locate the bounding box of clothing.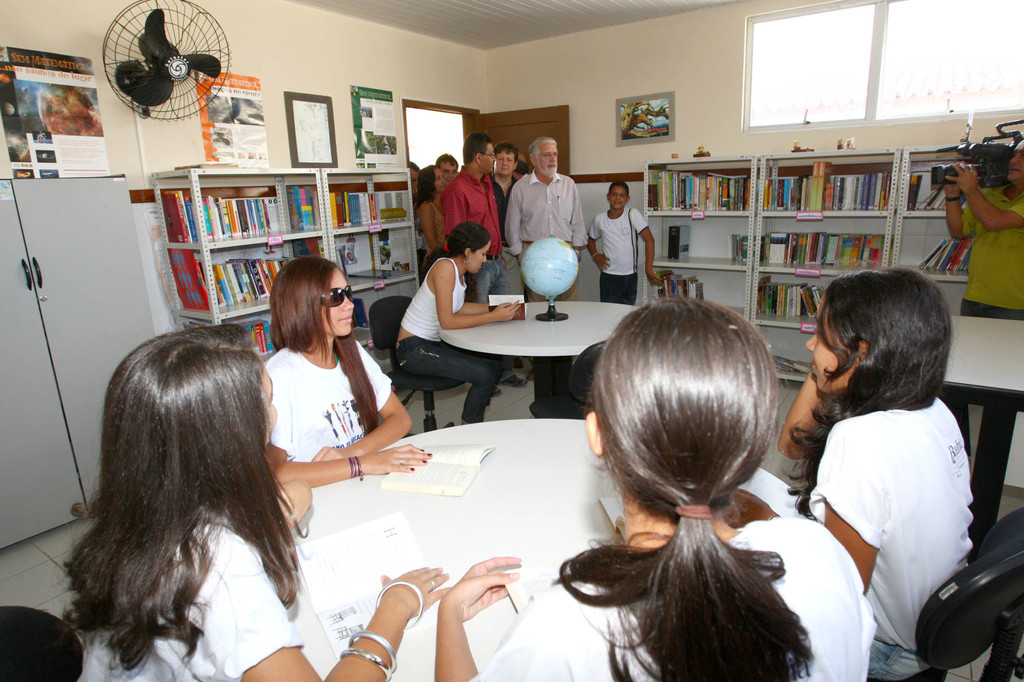
Bounding box: locate(440, 162, 509, 379).
